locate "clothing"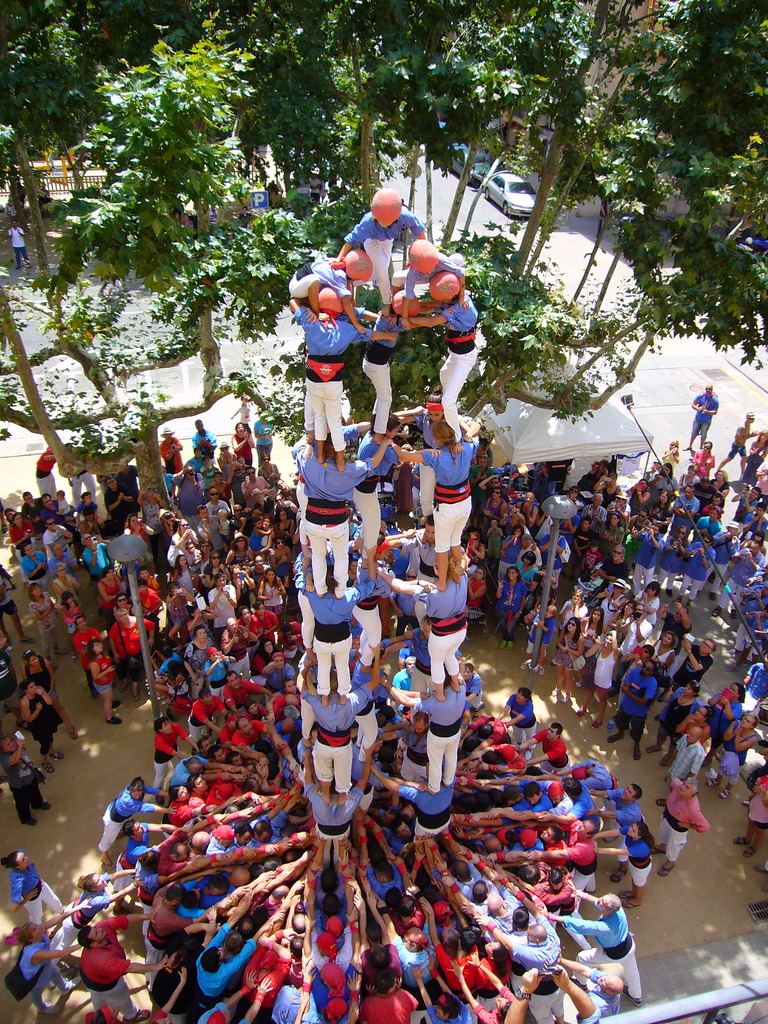
263, 660, 292, 693
